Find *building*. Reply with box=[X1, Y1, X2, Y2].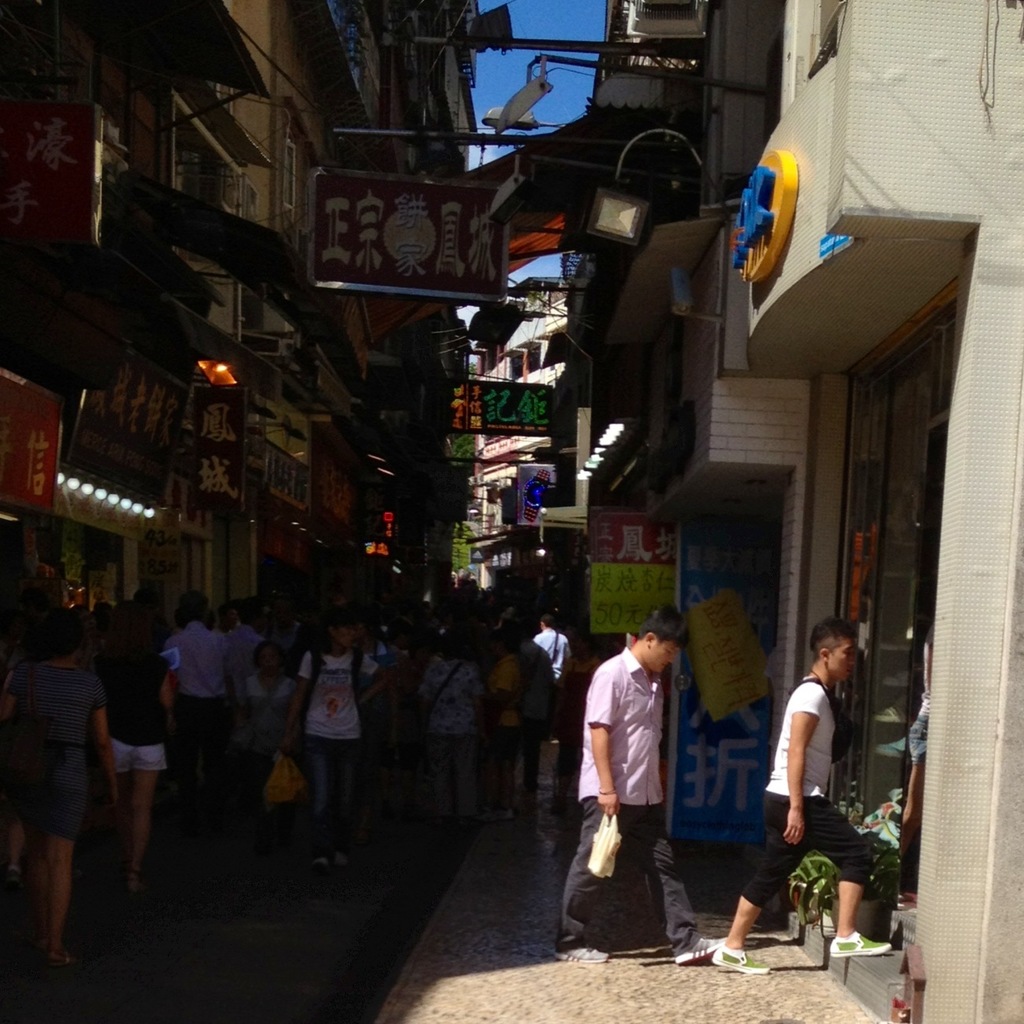
box=[564, 0, 1023, 1023].
